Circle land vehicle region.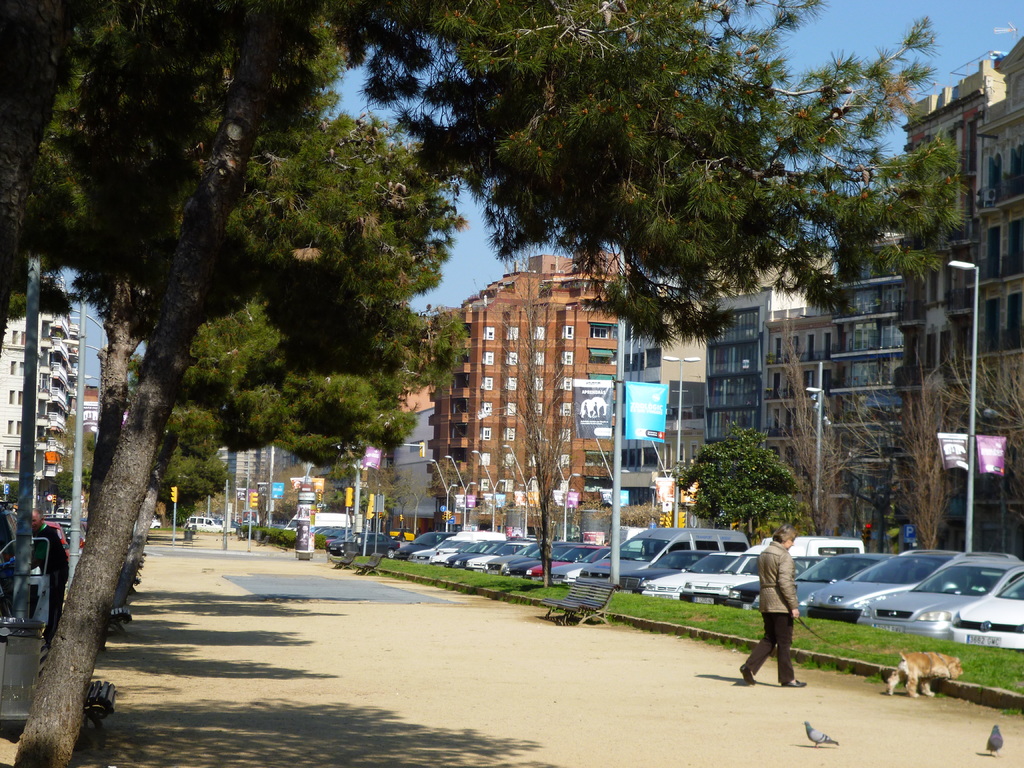
Region: bbox=[314, 525, 323, 531].
